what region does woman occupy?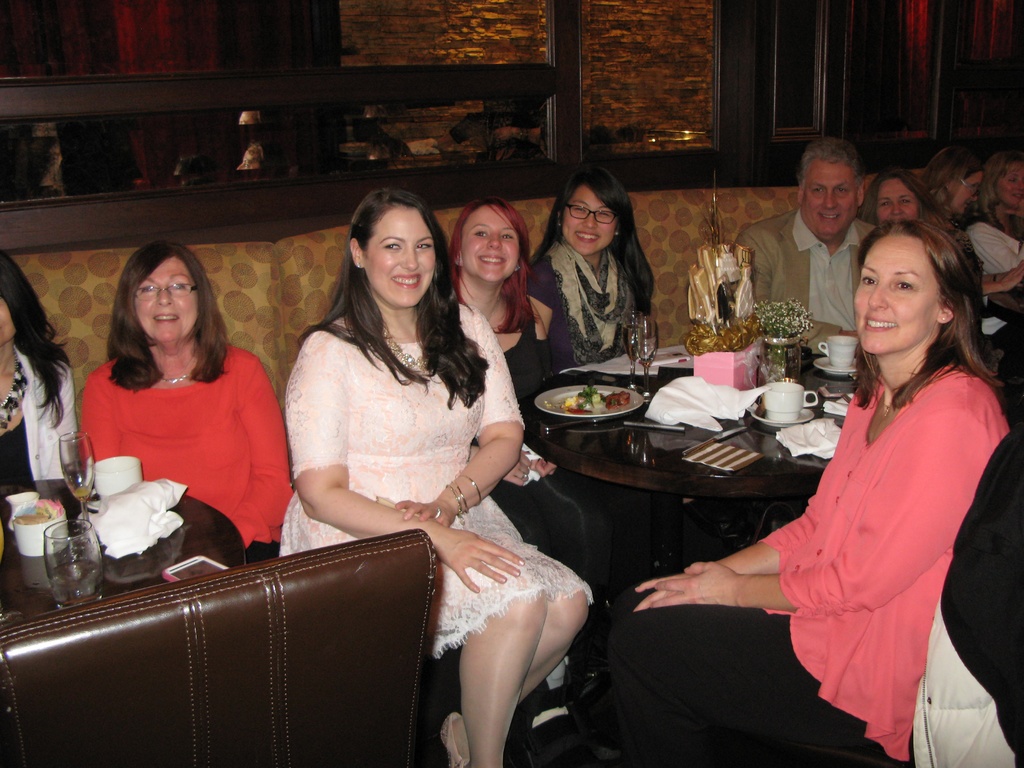
[left=847, top=165, right=943, bottom=230].
